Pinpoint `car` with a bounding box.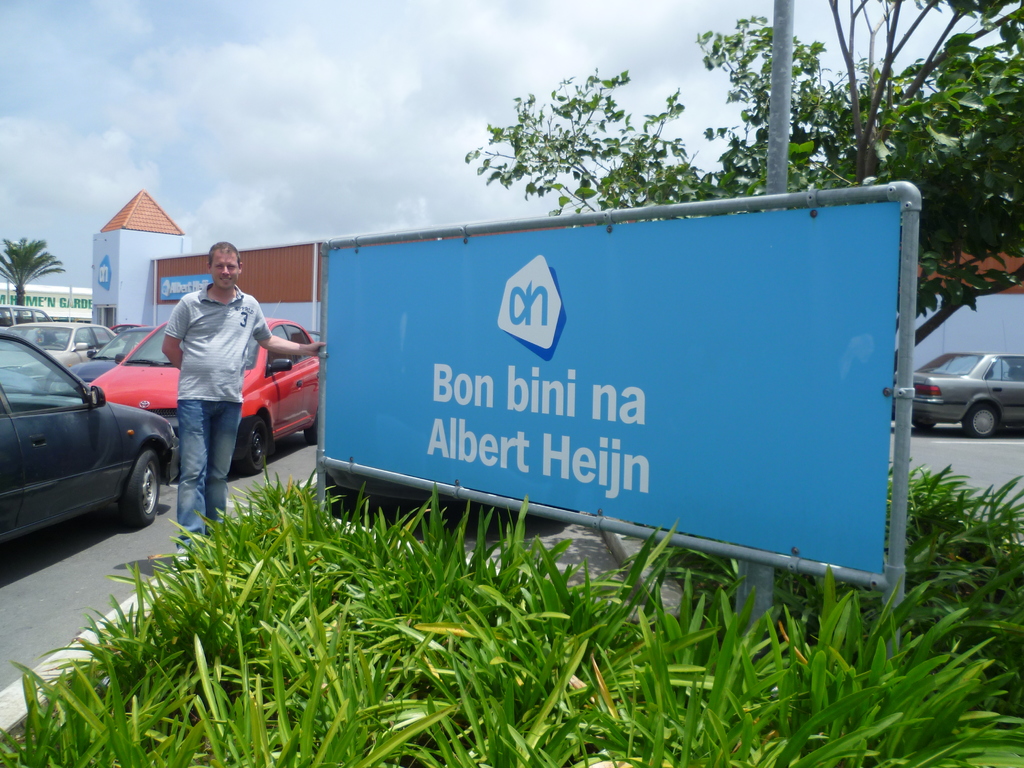
911:349:1023:435.
